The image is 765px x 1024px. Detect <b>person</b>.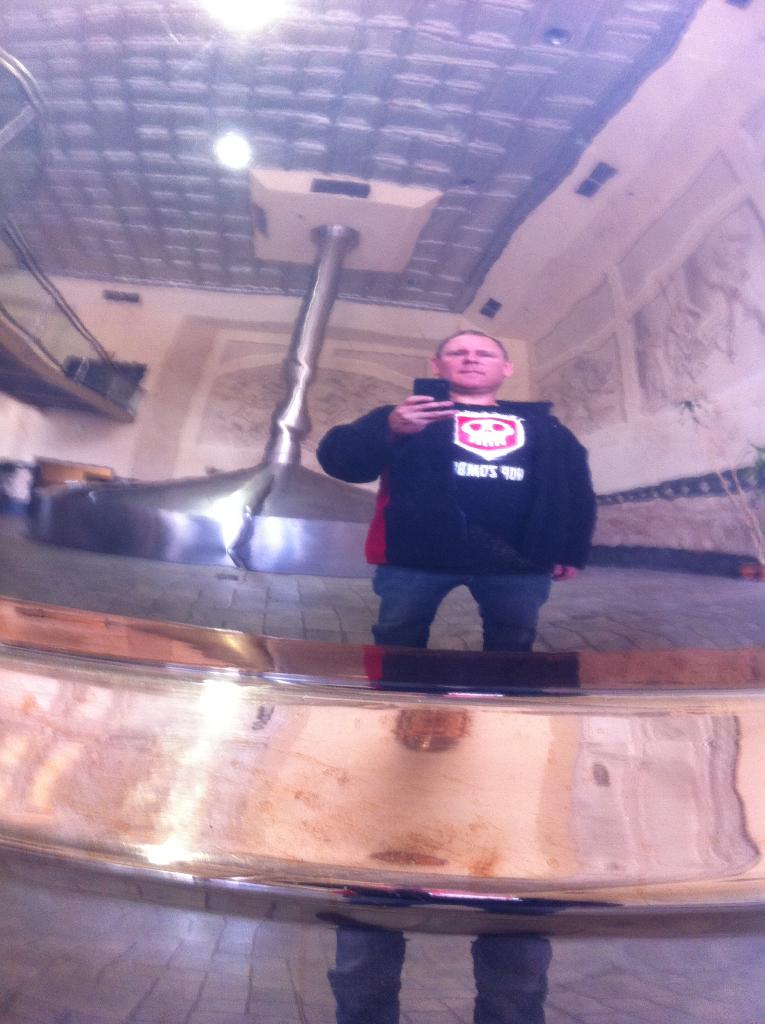
Detection: bbox(298, 274, 552, 723).
